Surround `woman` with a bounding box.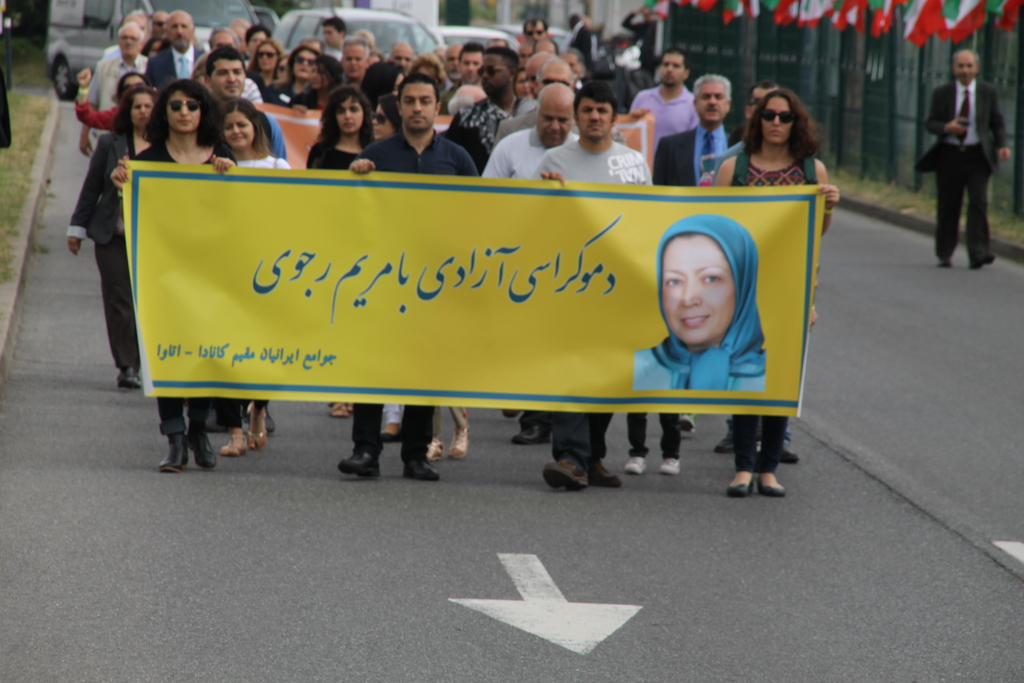
{"left": 711, "top": 92, "right": 840, "bottom": 498}.
